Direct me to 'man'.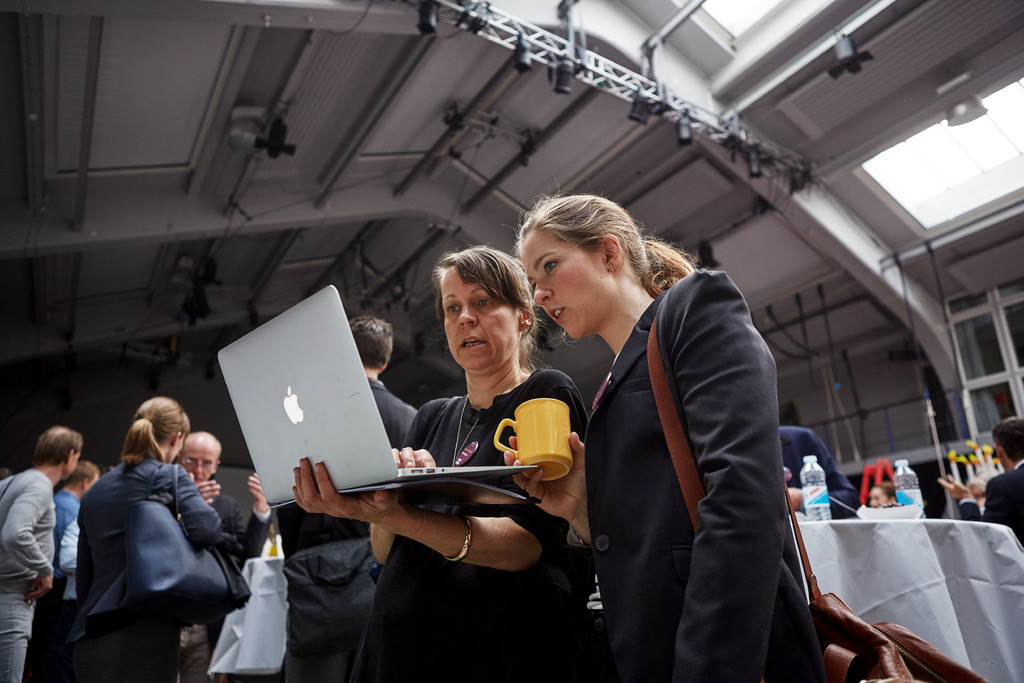
Direction: box=[276, 316, 419, 682].
